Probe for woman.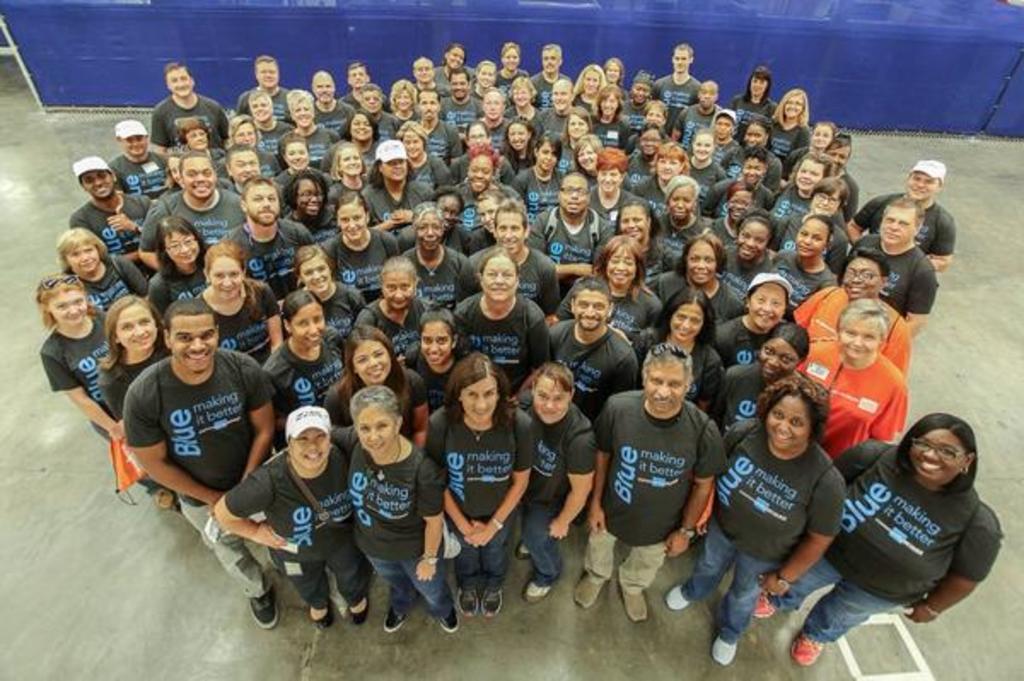
Probe result: 343 113 381 167.
